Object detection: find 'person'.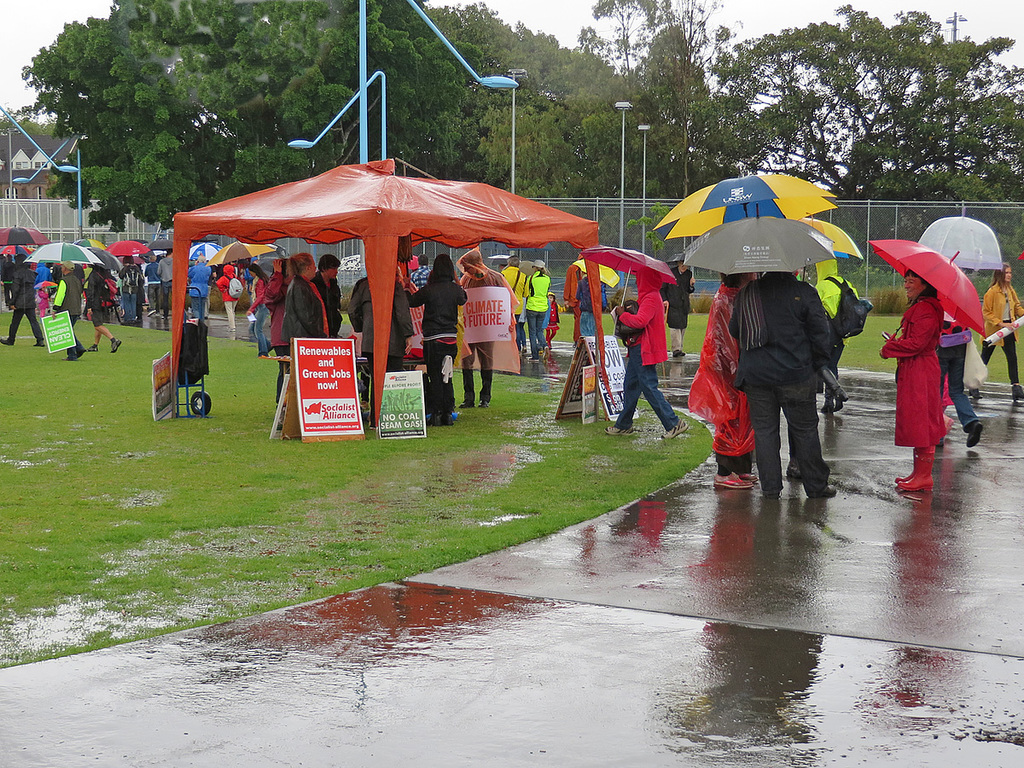
locate(934, 306, 986, 450).
